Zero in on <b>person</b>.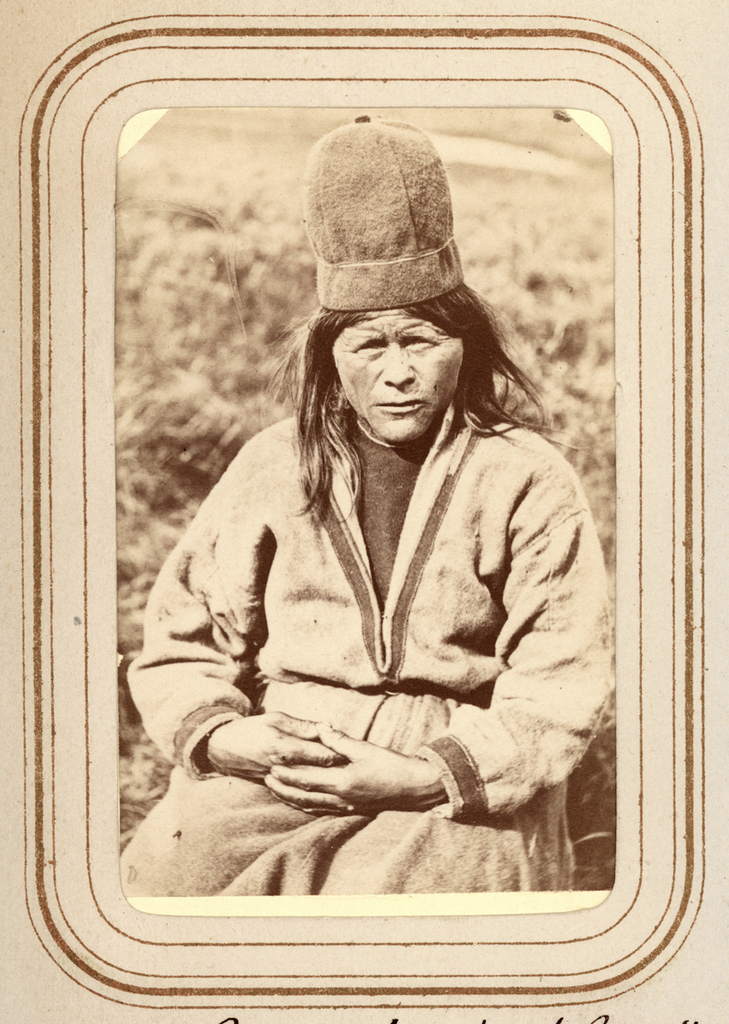
Zeroed in: 136,183,610,925.
